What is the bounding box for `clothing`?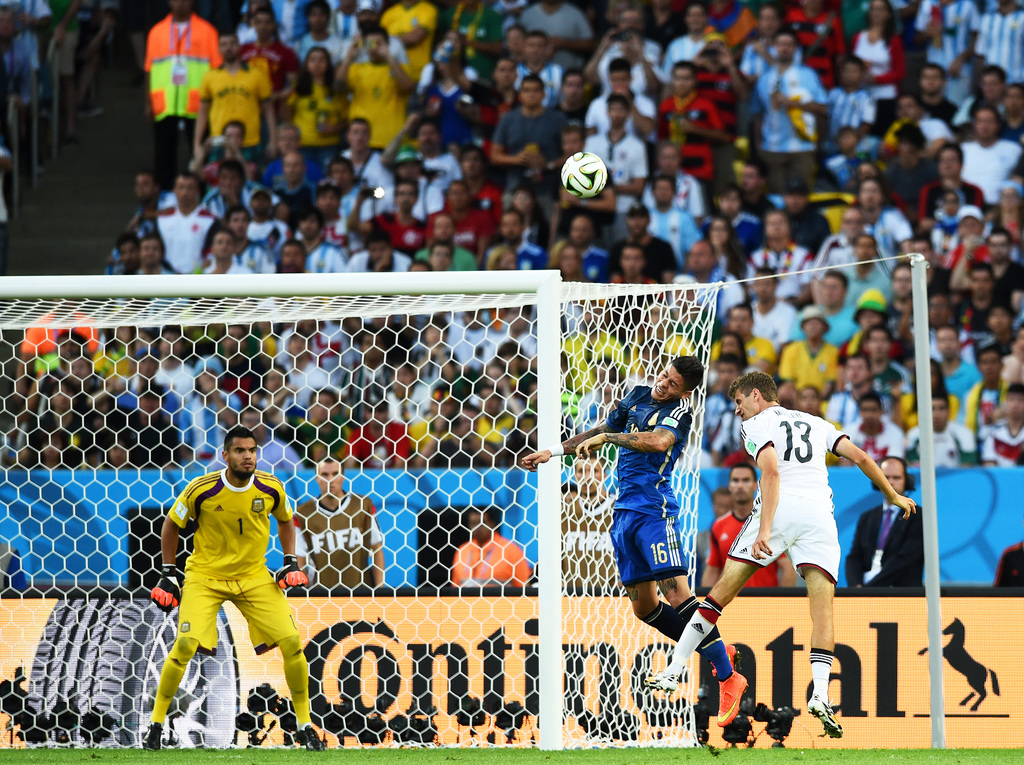
205, 256, 268, 293.
